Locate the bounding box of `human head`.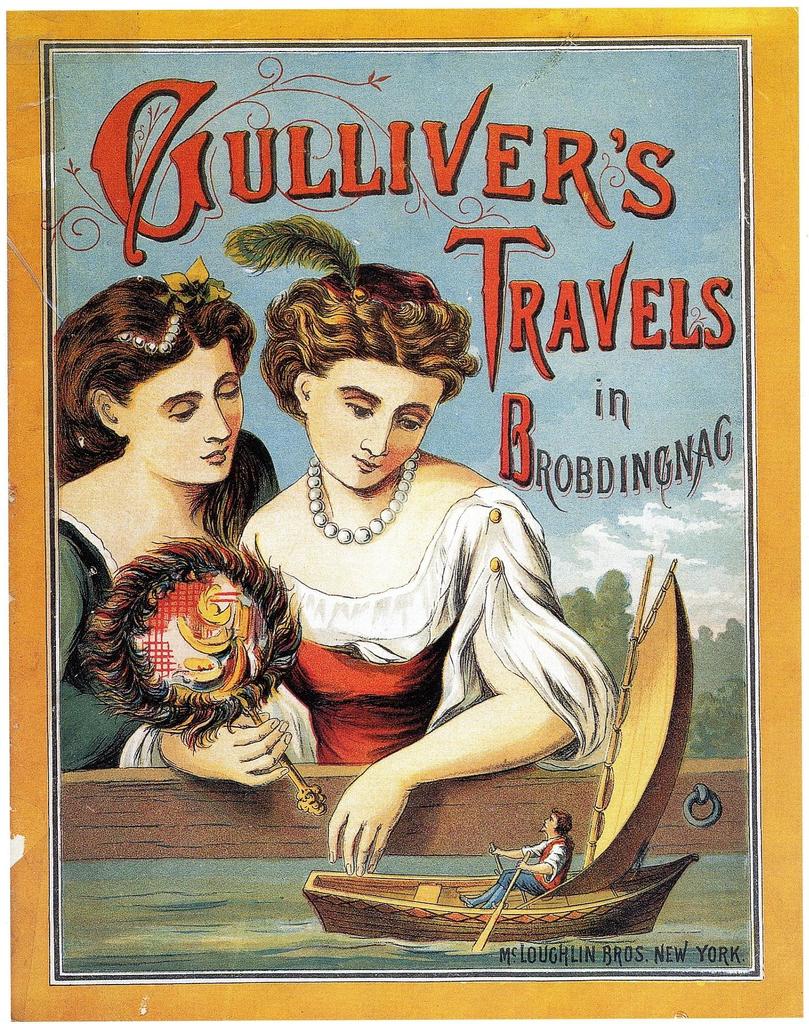
Bounding box: locate(72, 262, 249, 518).
